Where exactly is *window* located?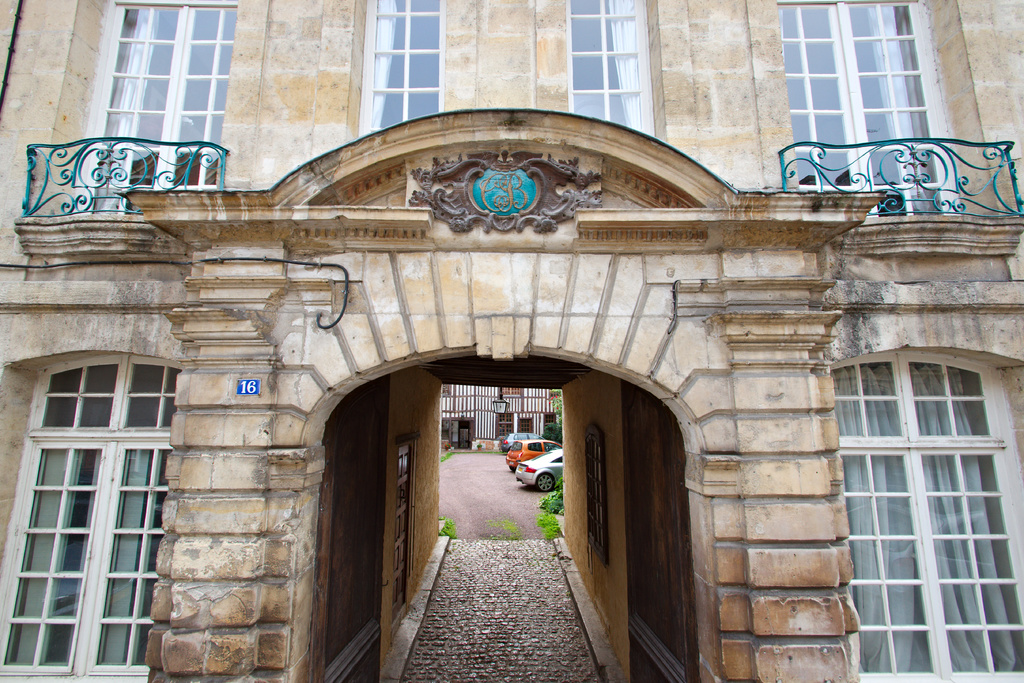
Its bounding box is pyautogui.locateOnScreen(76, 0, 241, 188).
